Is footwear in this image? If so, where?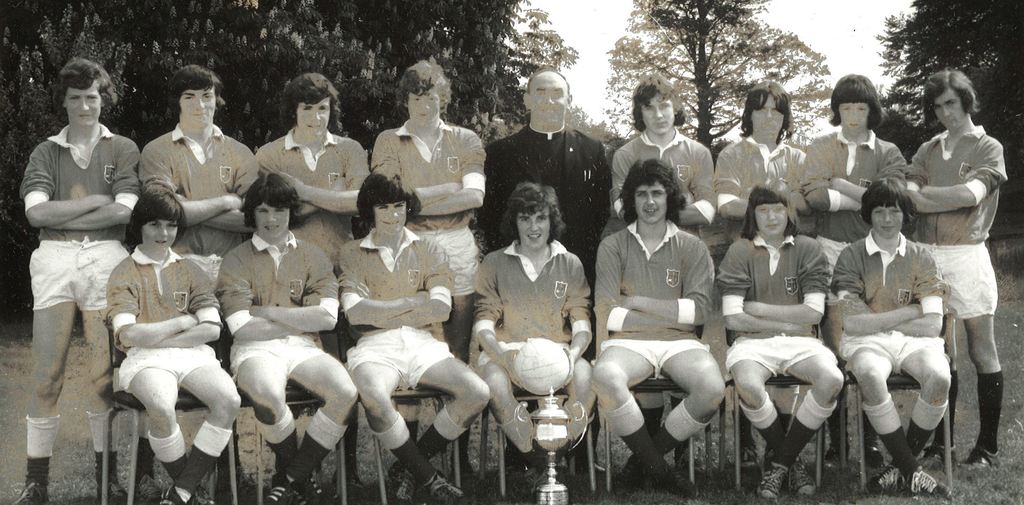
Yes, at (142,436,166,504).
